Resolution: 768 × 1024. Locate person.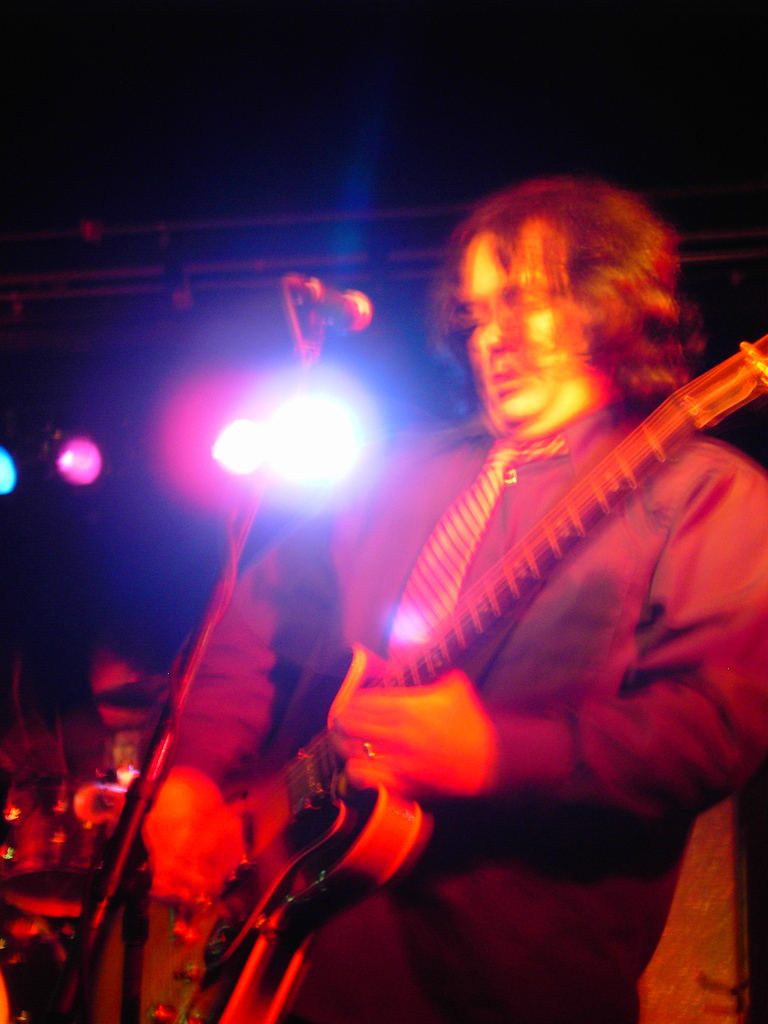
detection(189, 152, 751, 985).
